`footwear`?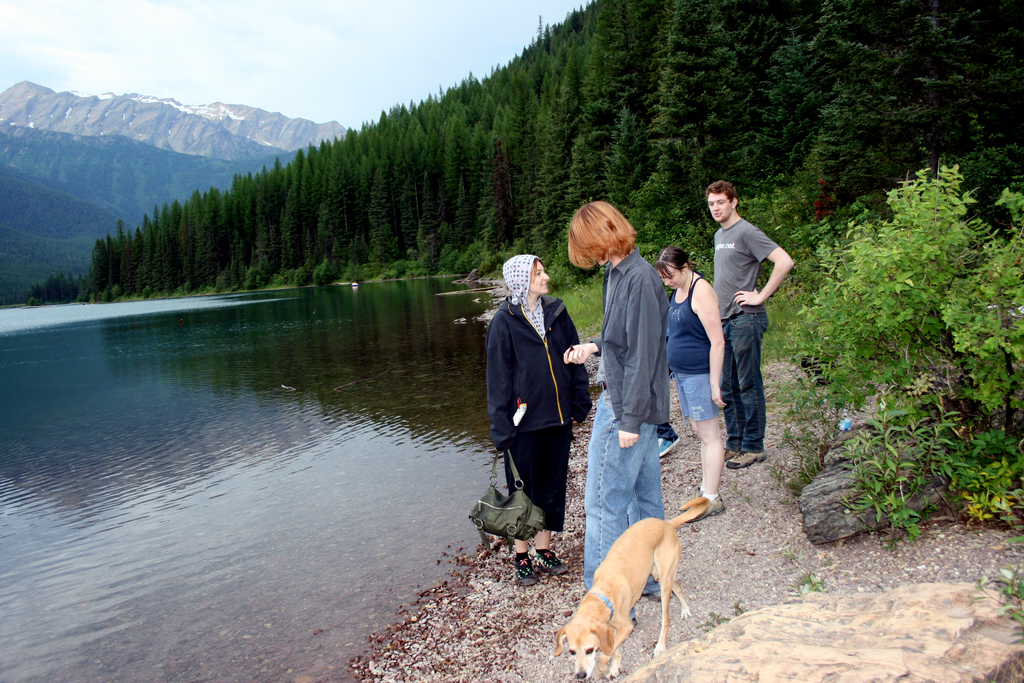
x1=513, y1=557, x2=535, y2=586
